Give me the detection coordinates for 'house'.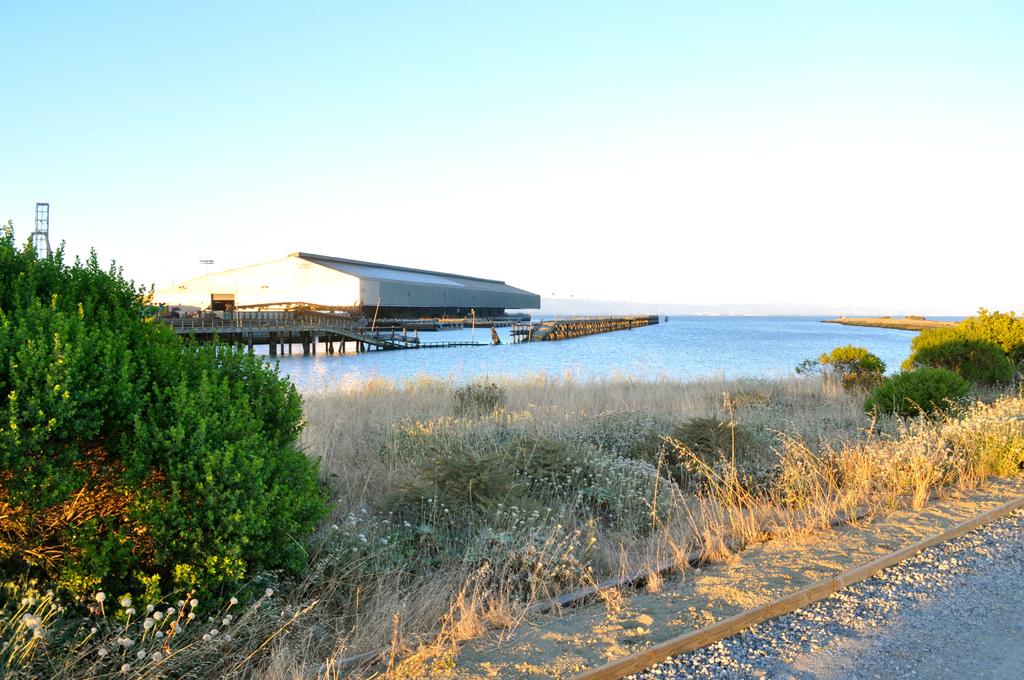
<region>153, 254, 545, 332</region>.
